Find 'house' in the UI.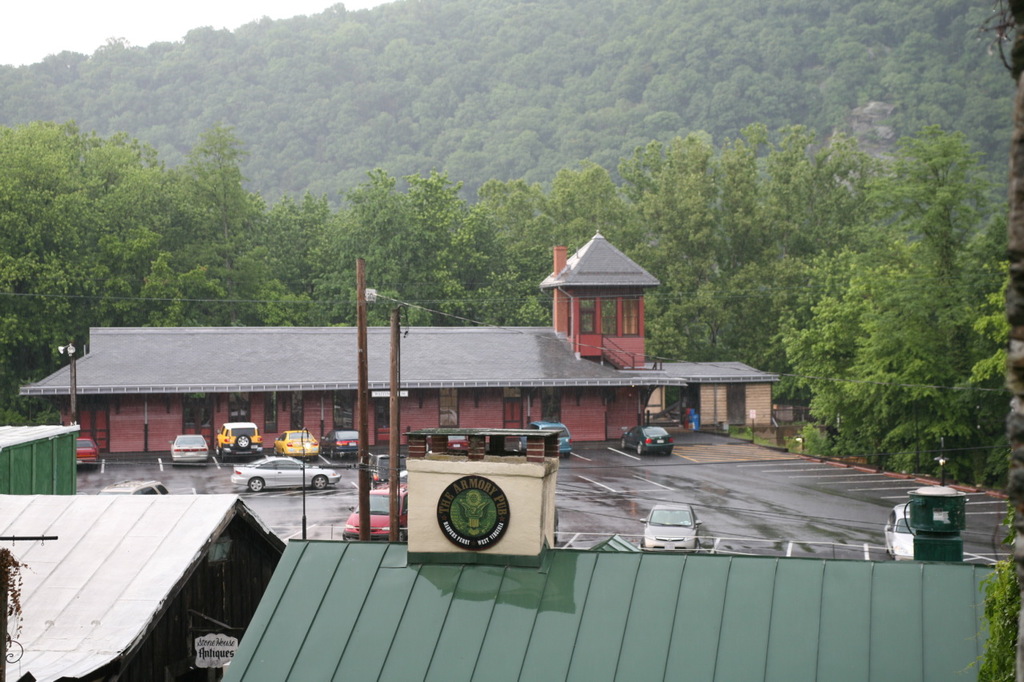
UI element at (left=635, top=361, right=777, bottom=430).
